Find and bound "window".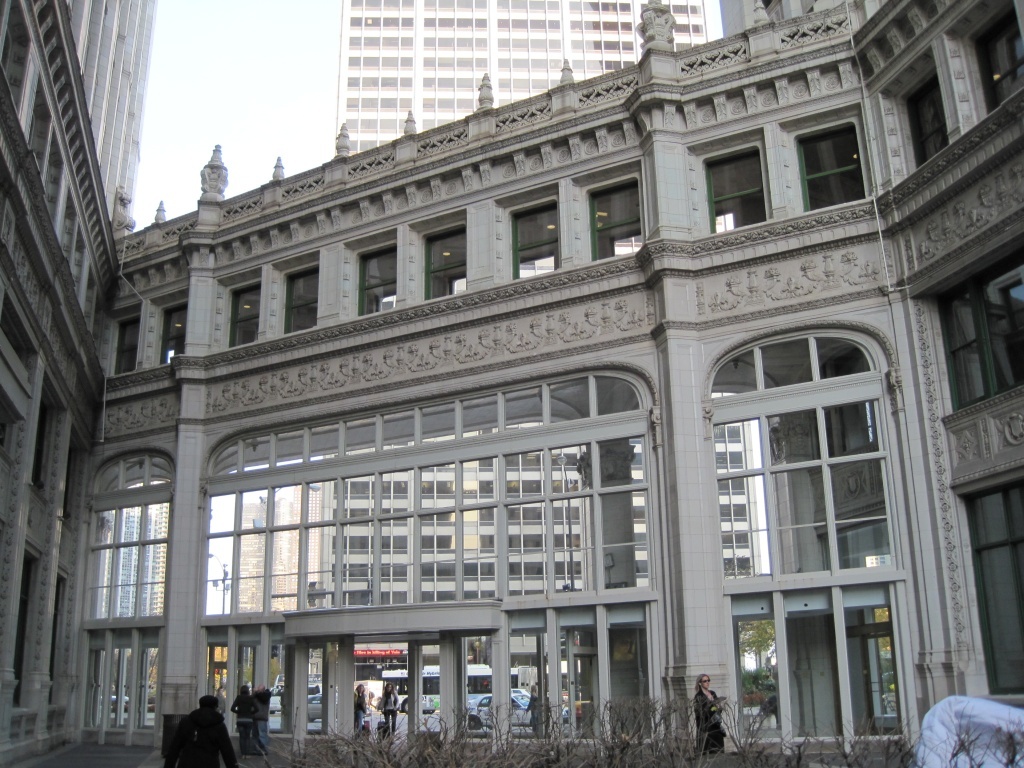
Bound: pyautogui.locateOnScreen(579, 177, 655, 260).
